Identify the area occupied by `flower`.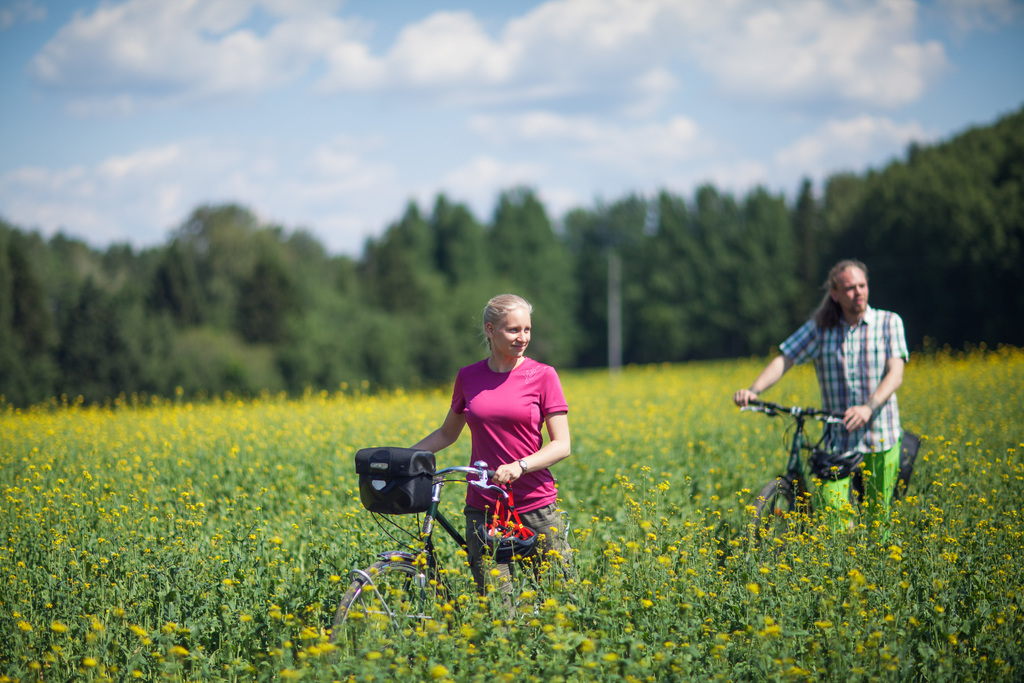
Area: BBox(49, 620, 66, 631).
